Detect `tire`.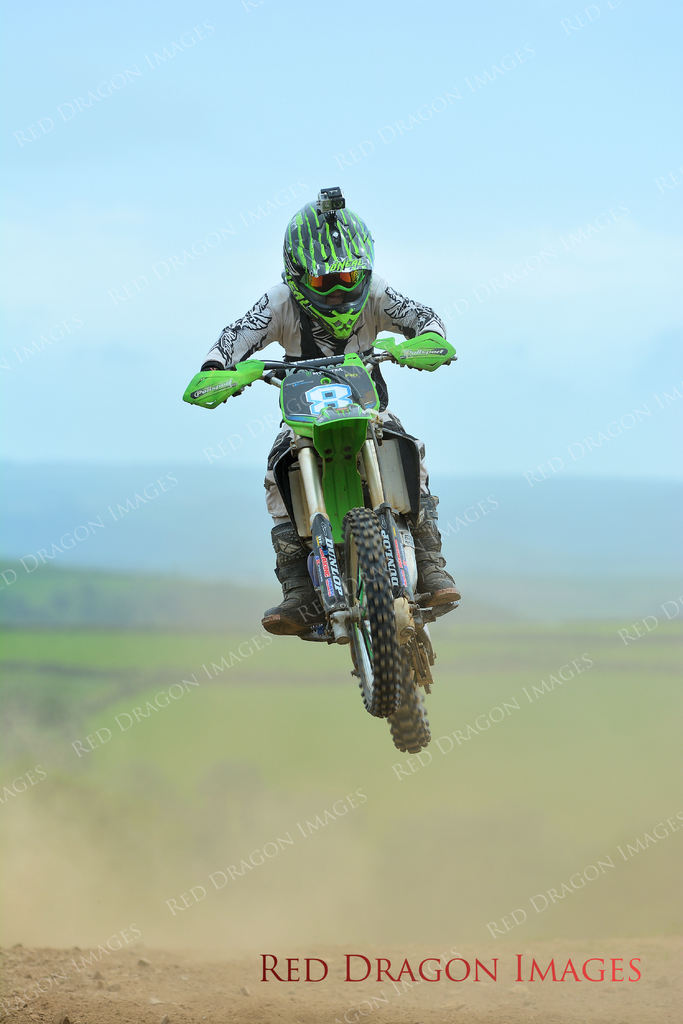
Detected at 332/504/391/717.
